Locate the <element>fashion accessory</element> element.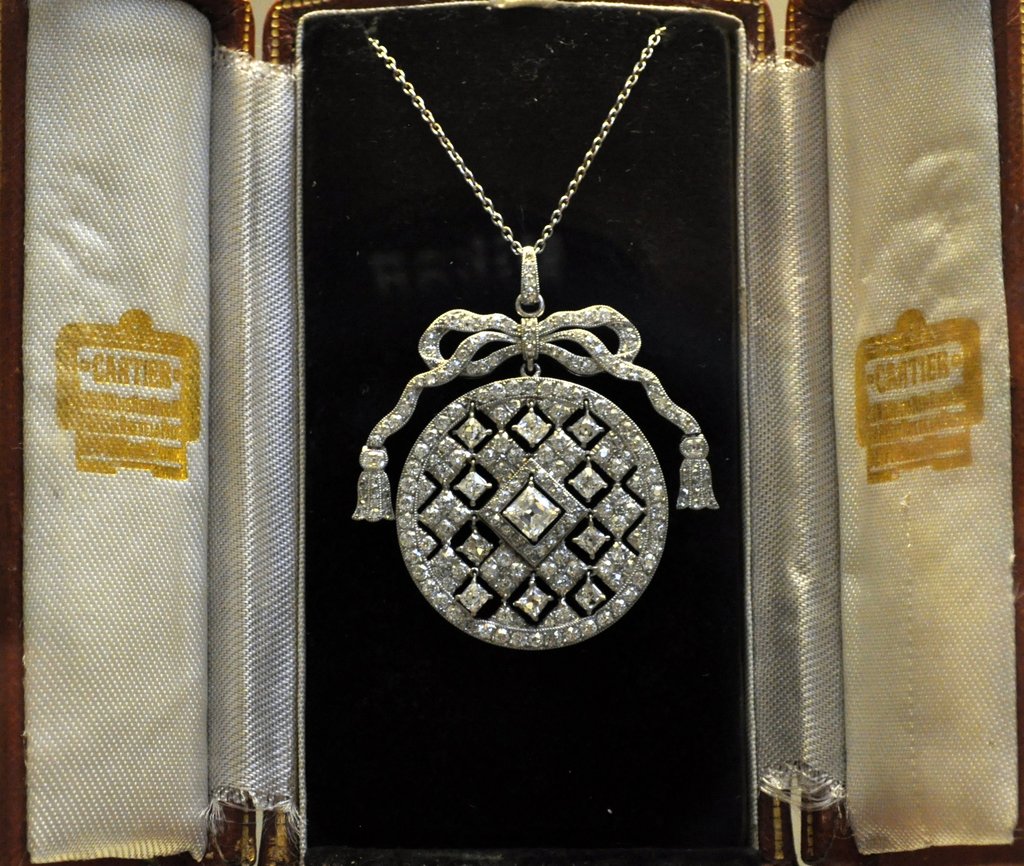
Element bbox: 353, 35, 719, 655.
